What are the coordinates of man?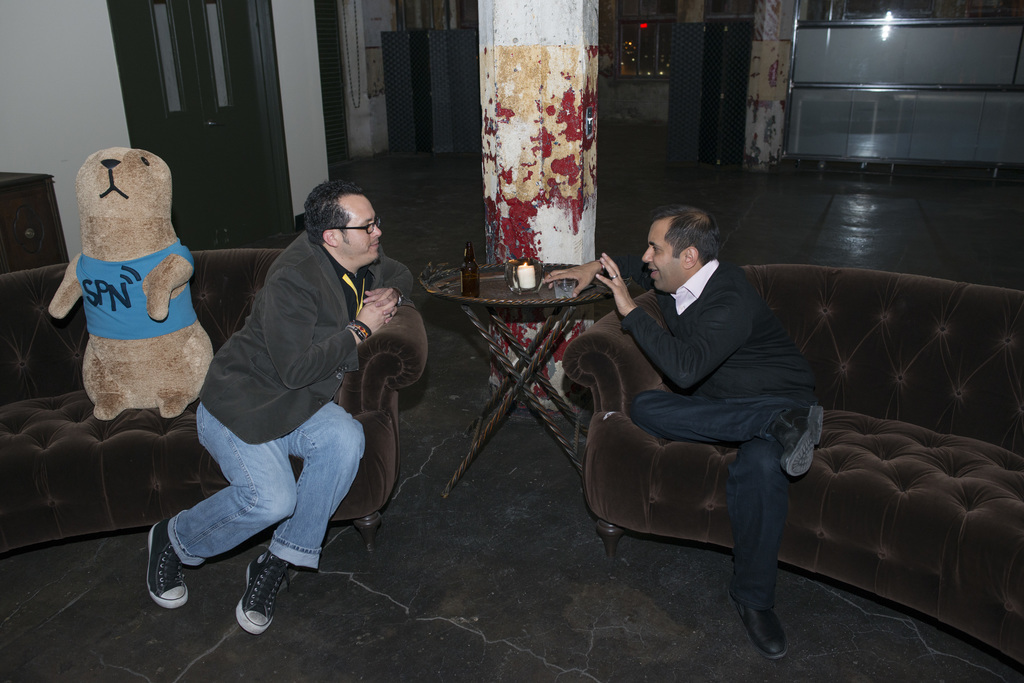
[145,176,412,638].
